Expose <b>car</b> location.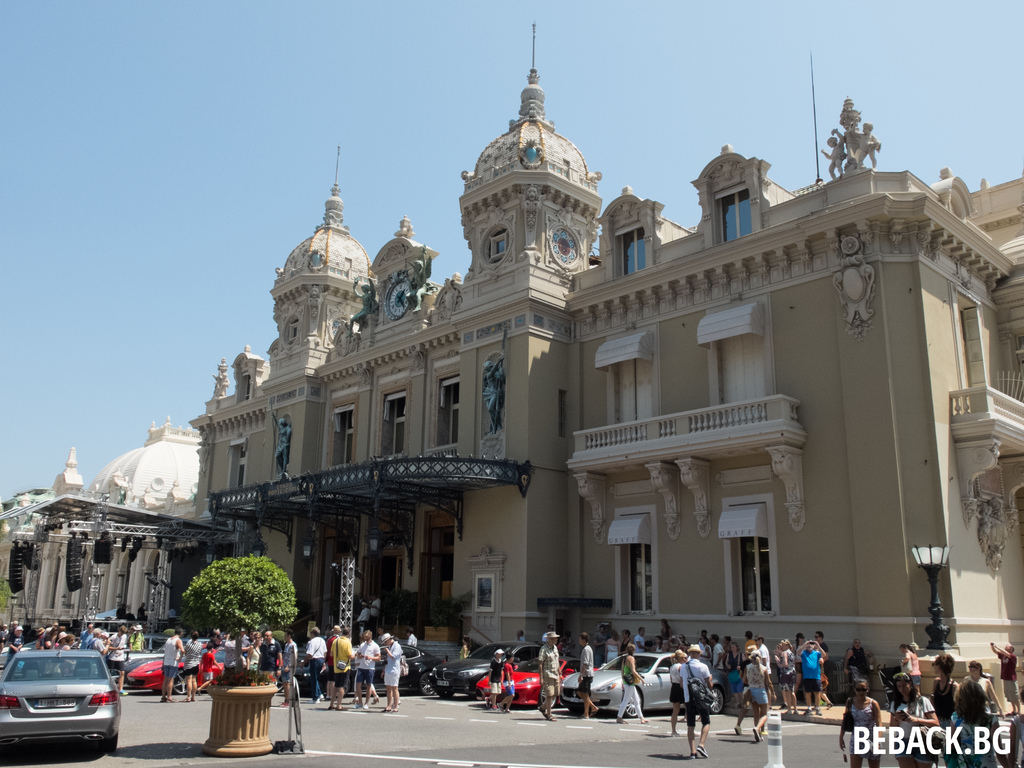
Exposed at <region>435, 643, 564, 697</region>.
